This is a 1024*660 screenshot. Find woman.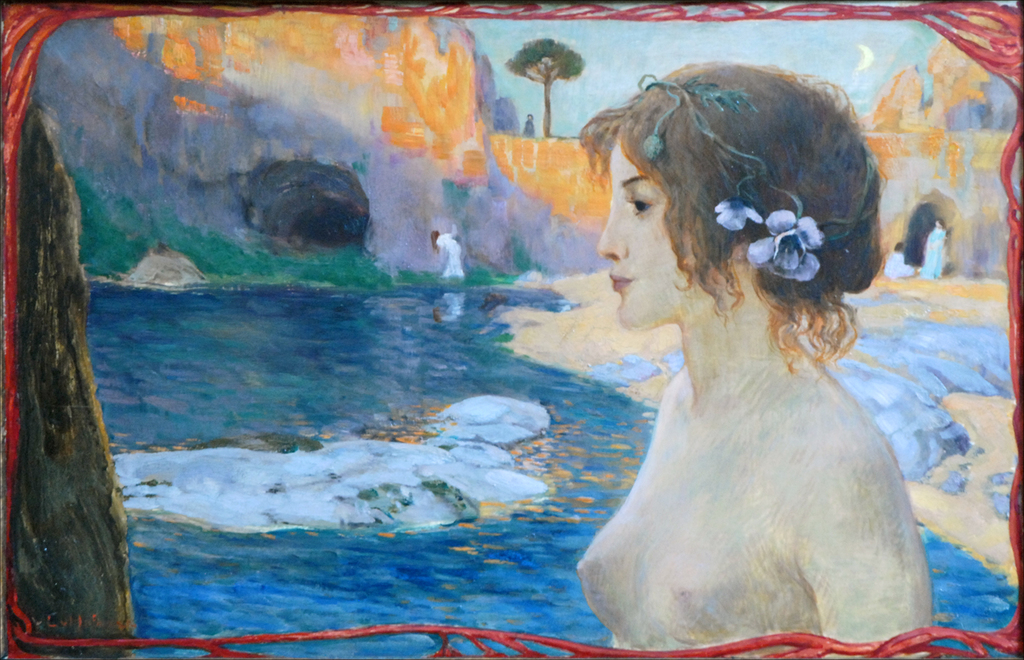
Bounding box: (559,54,943,659).
